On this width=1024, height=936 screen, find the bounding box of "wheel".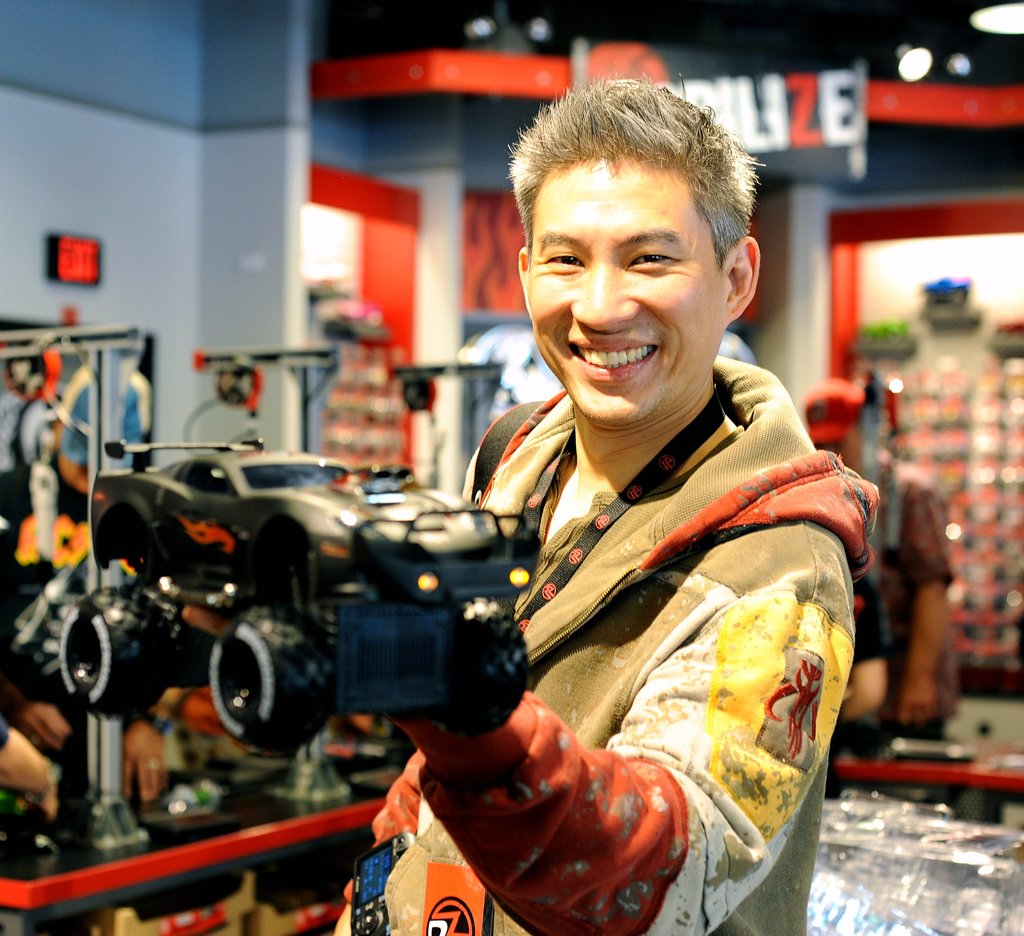
Bounding box: bbox=[200, 603, 336, 757].
